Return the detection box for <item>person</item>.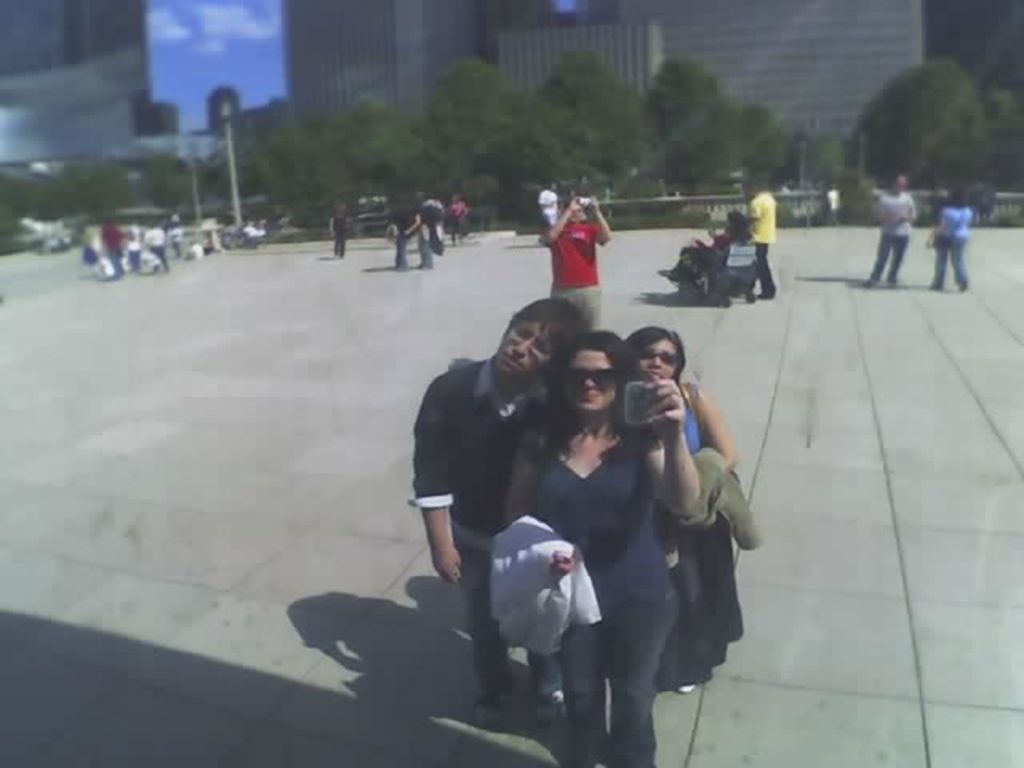
405:293:581:715.
